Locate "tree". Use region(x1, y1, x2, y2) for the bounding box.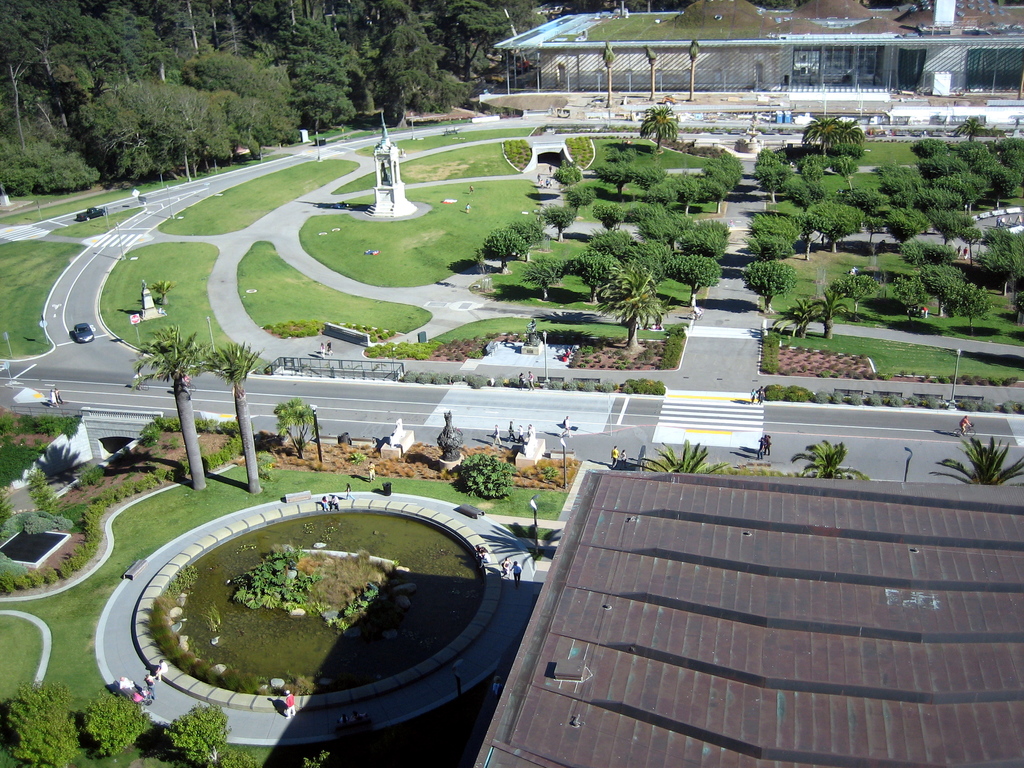
region(622, 191, 675, 231).
